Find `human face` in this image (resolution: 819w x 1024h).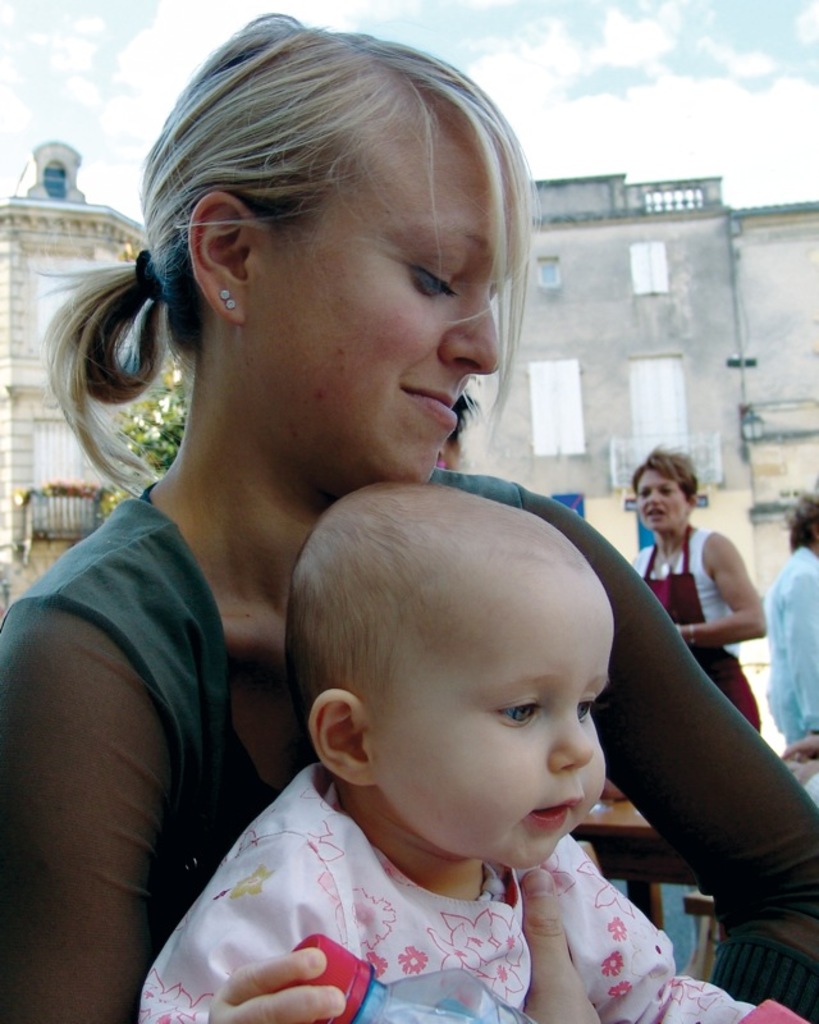
l=360, t=581, r=608, b=868.
